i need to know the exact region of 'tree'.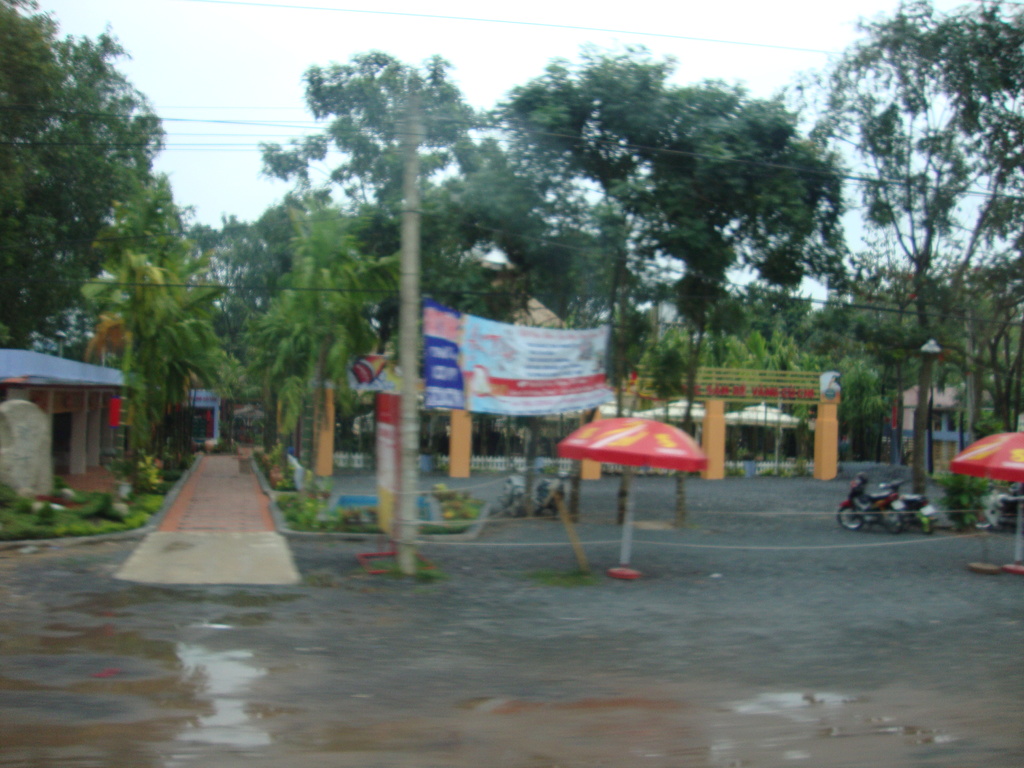
Region: box=[755, 0, 1023, 508].
